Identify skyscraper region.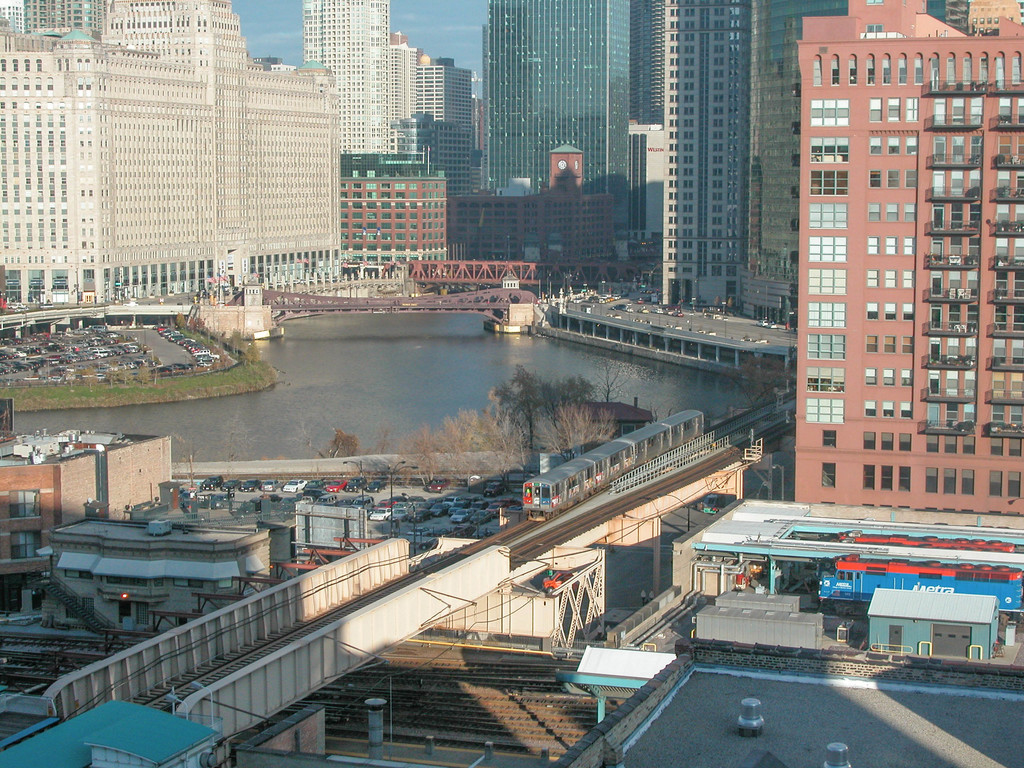
Region: {"left": 401, "top": 101, "right": 490, "bottom": 183}.
